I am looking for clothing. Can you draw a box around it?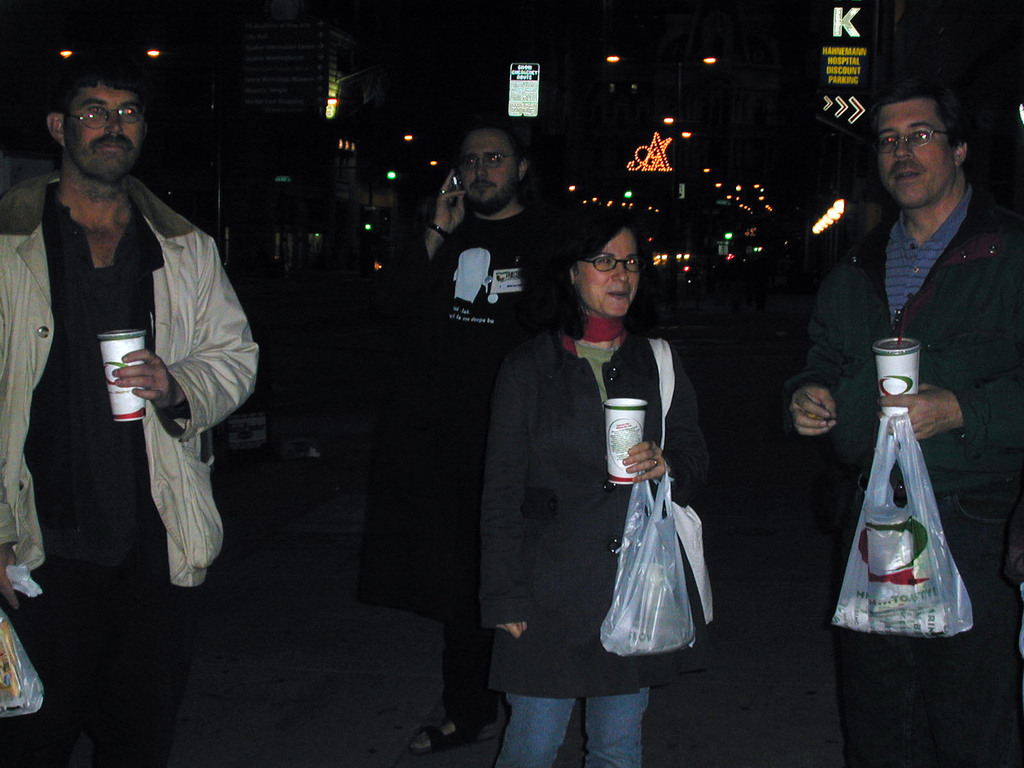
Sure, the bounding box is l=794, t=195, r=1023, b=766.
